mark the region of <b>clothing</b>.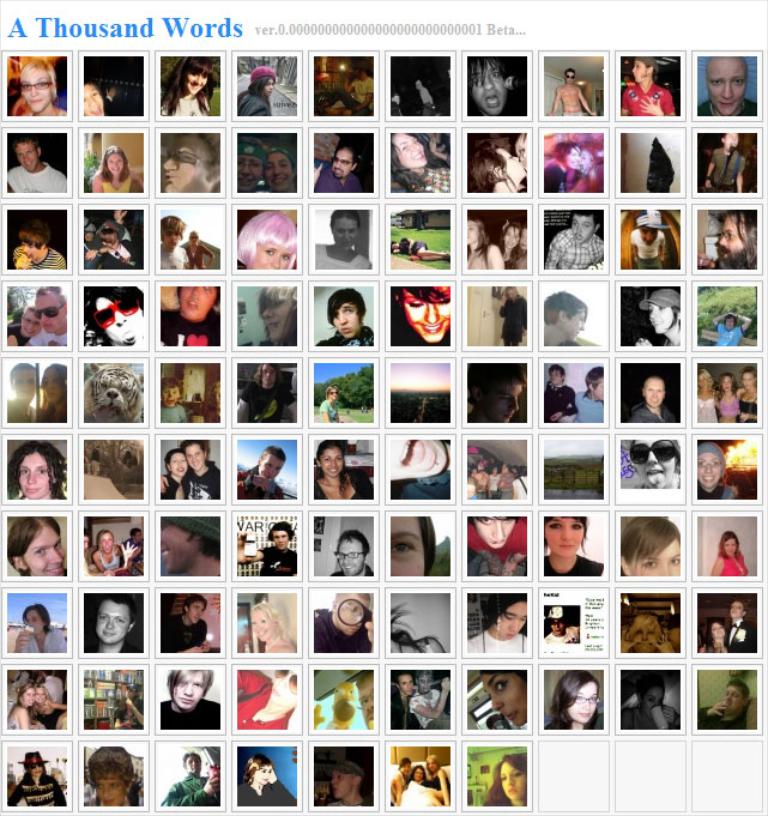
Region: bbox(318, 398, 340, 423).
